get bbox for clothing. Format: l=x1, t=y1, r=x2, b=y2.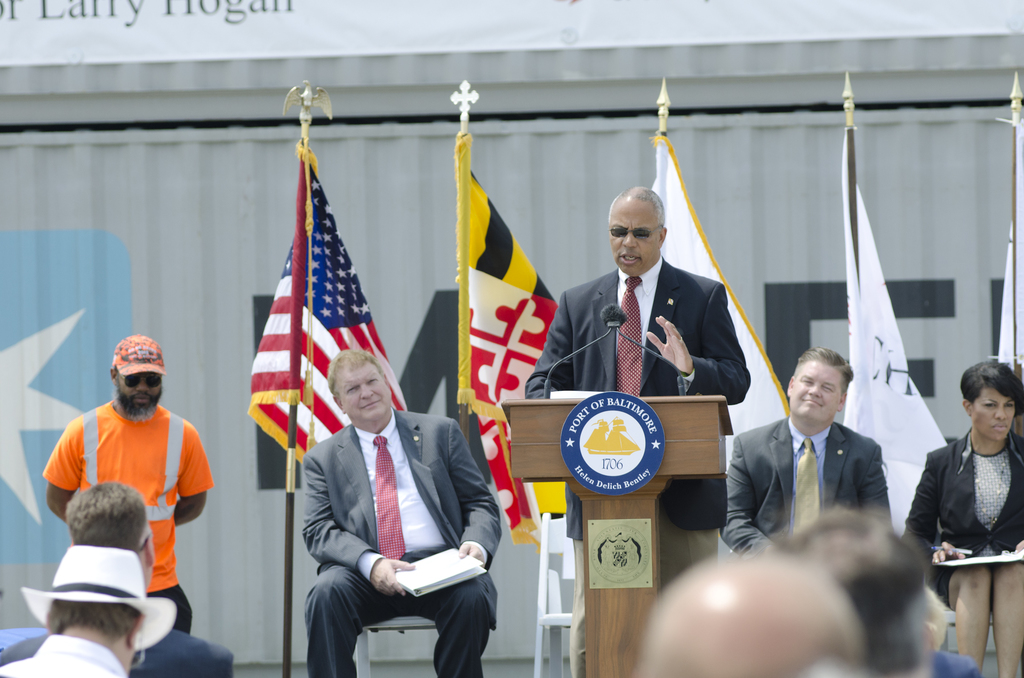
l=45, t=398, r=207, b=640.
